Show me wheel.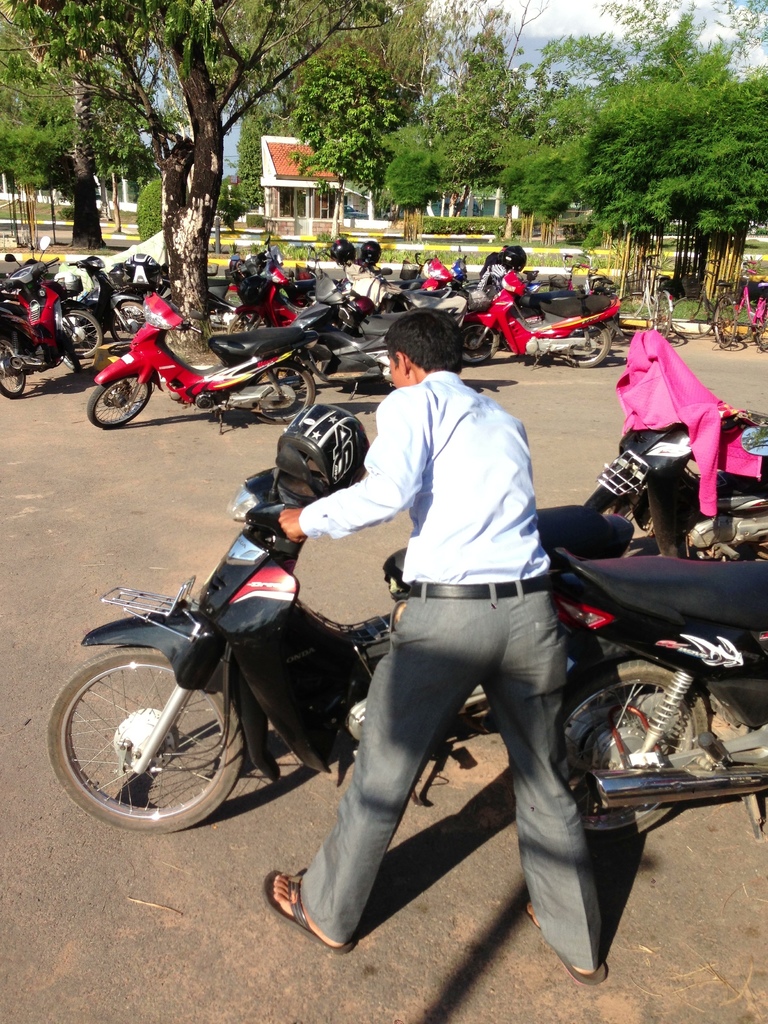
wheel is here: [225,291,244,307].
